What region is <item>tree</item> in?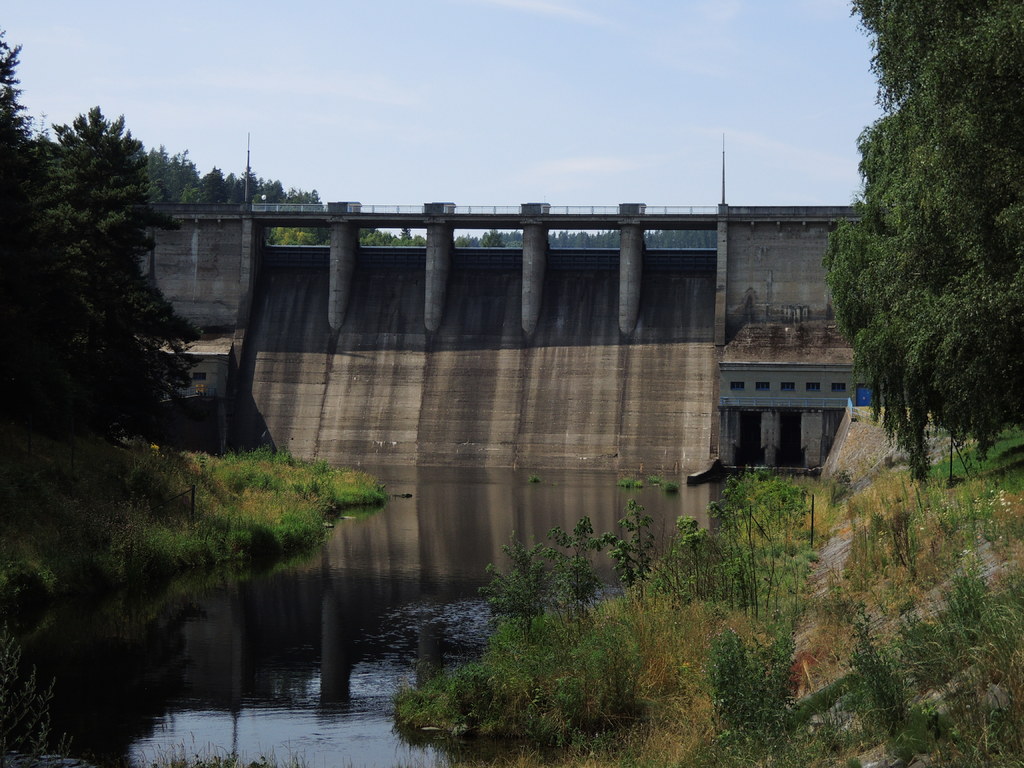
BBox(140, 145, 159, 204).
